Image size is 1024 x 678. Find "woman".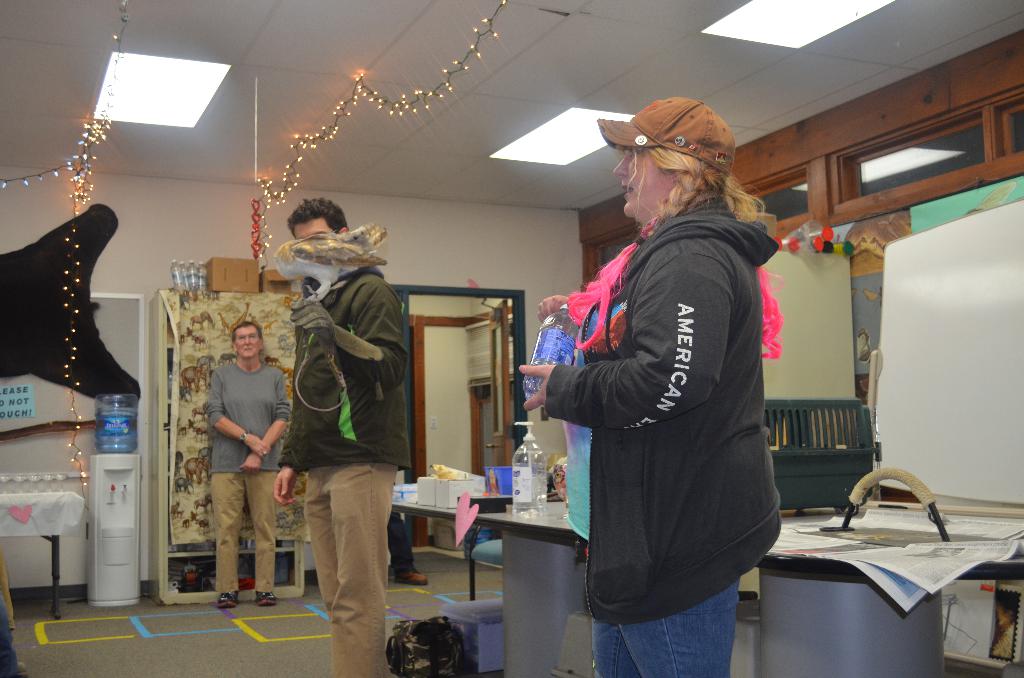
l=520, t=97, r=784, b=677.
